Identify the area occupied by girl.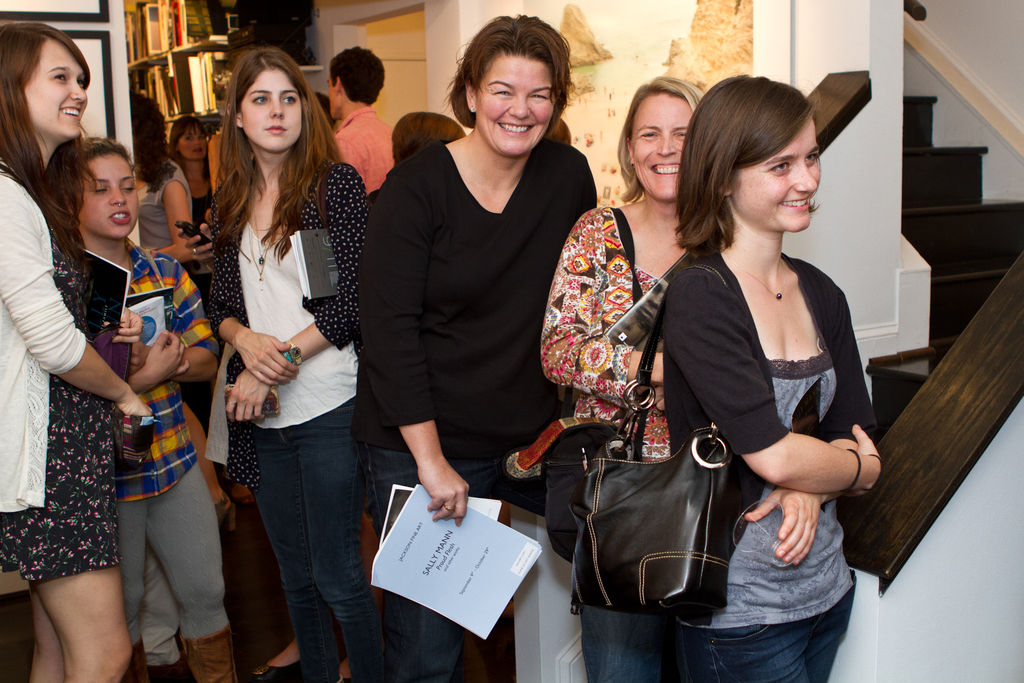
Area: locate(76, 134, 237, 682).
